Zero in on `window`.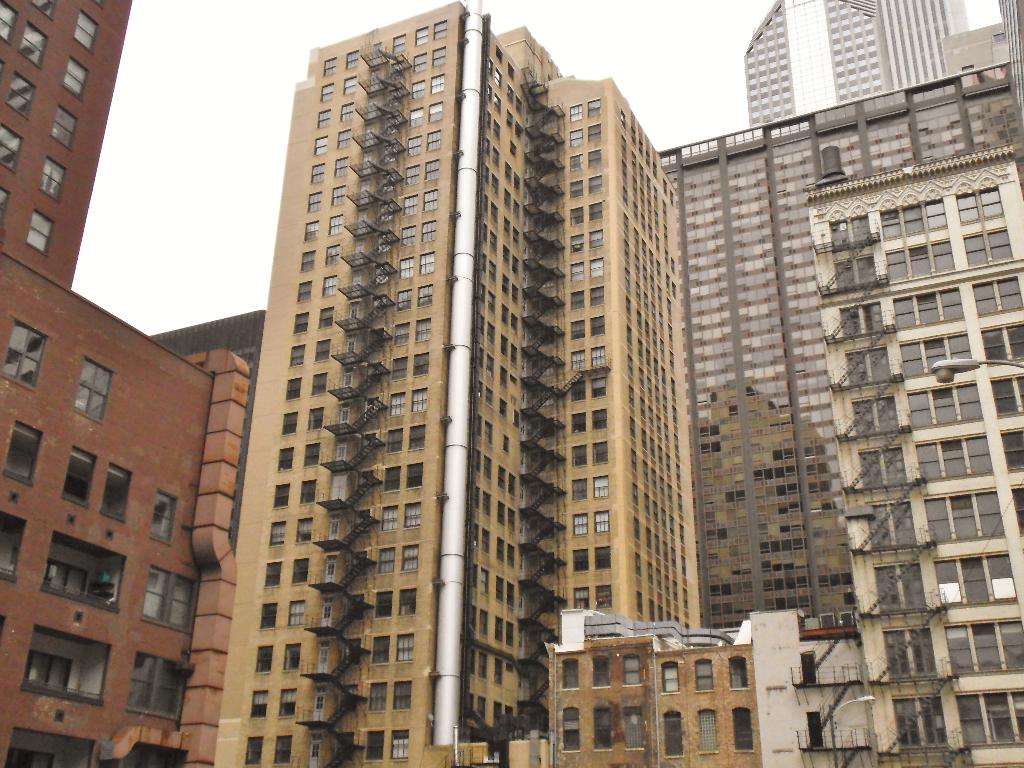
Zeroed in: locate(434, 42, 449, 63).
